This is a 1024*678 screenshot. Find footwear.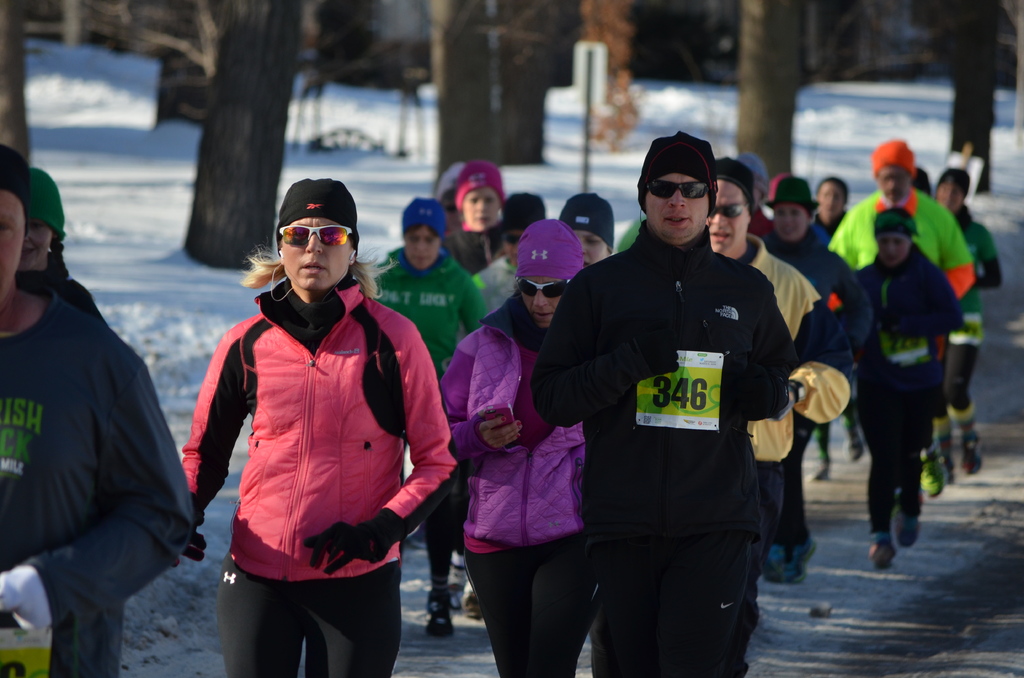
Bounding box: left=426, top=590, right=452, bottom=638.
